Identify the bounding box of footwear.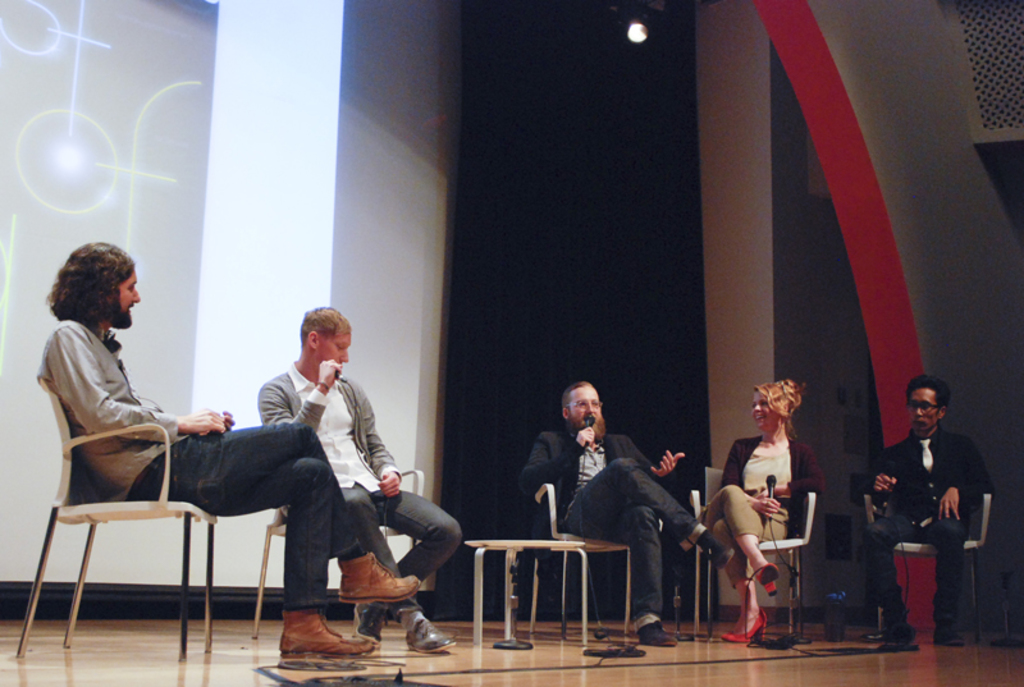
{"left": 708, "top": 531, "right": 730, "bottom": 568}.
